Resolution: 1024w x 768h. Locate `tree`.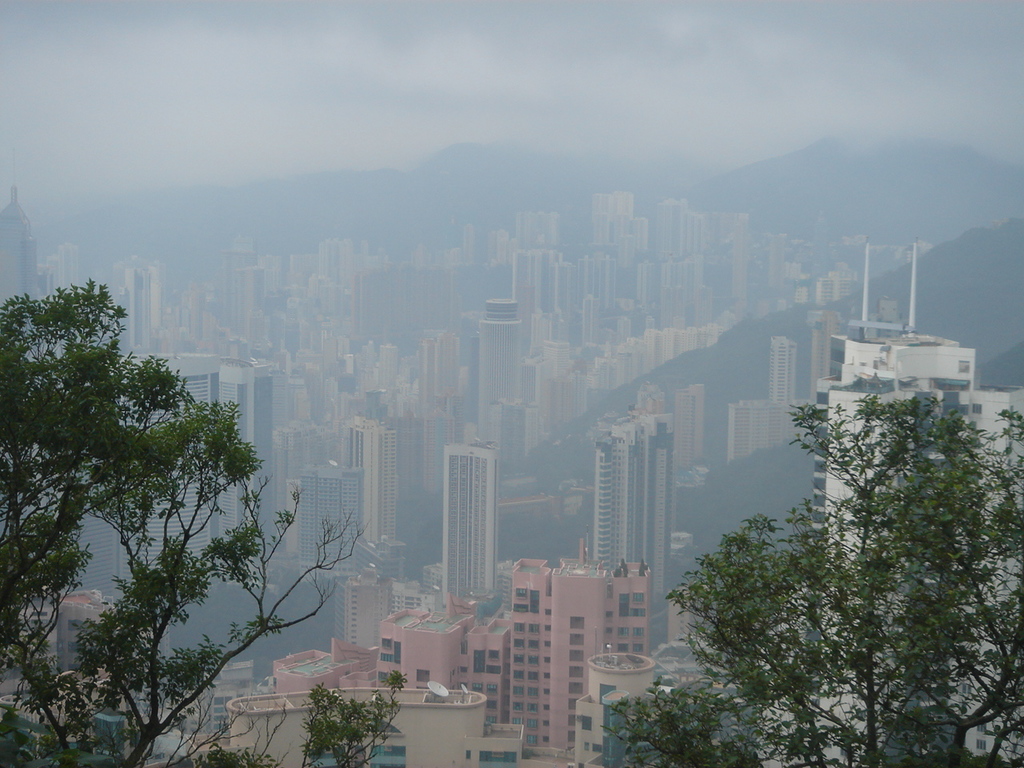
box(680, 357, 1009, 738).
